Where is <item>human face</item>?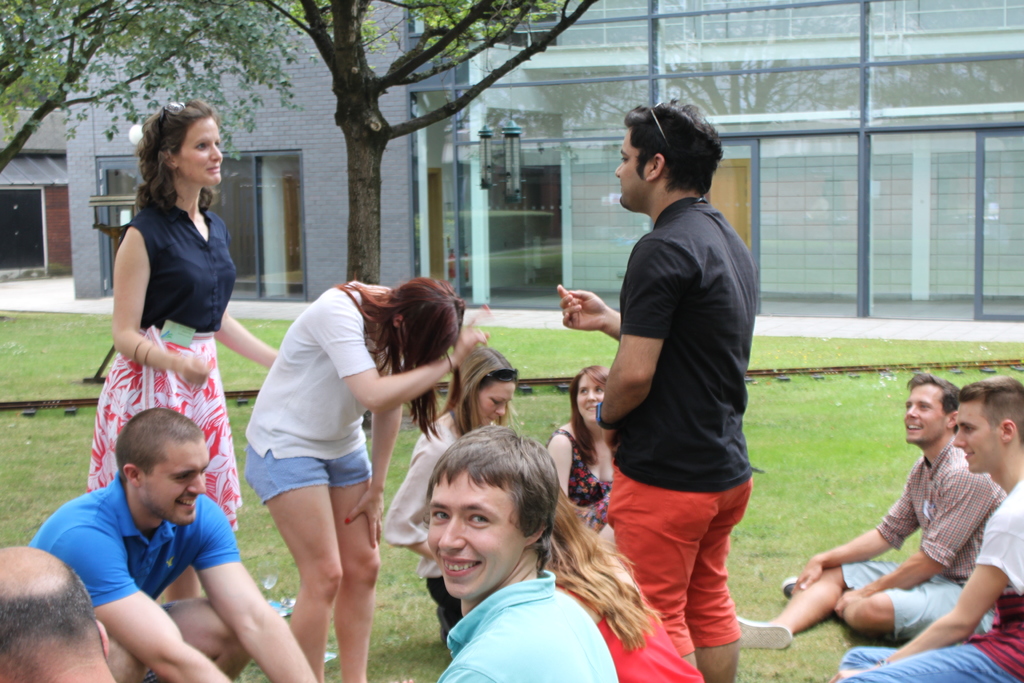
(left=424, top=469, right=524, bottom=599).
